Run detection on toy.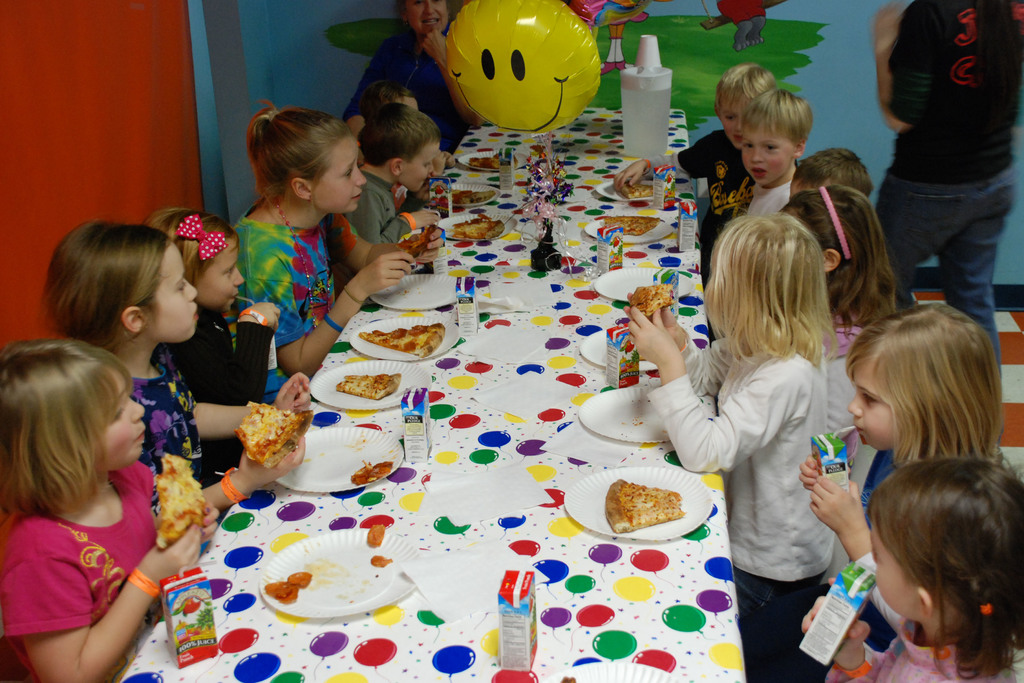
Result: 728, 0, 812, 49.
